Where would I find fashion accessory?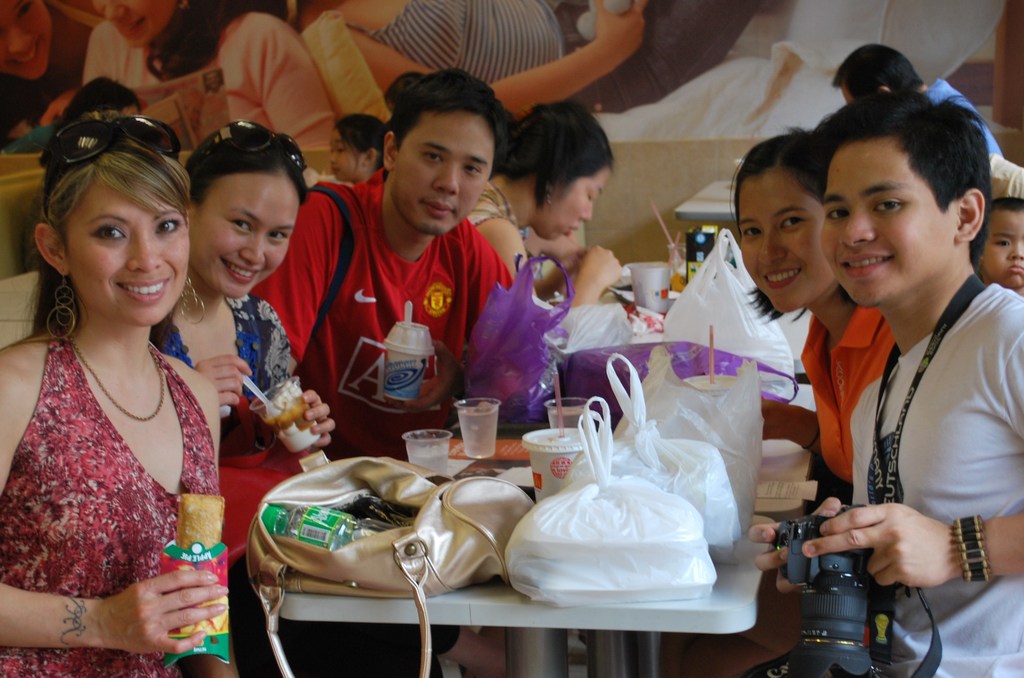
At box(180, 279, 213, 324).
